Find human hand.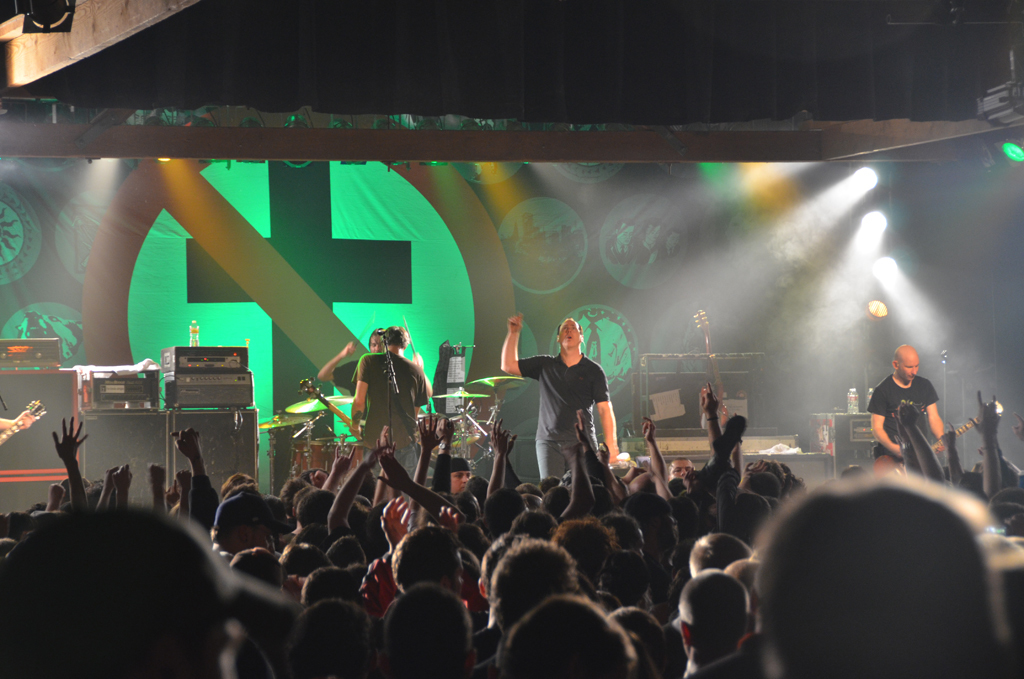
<bbox>896, 402, 918, 430</bbox>.
